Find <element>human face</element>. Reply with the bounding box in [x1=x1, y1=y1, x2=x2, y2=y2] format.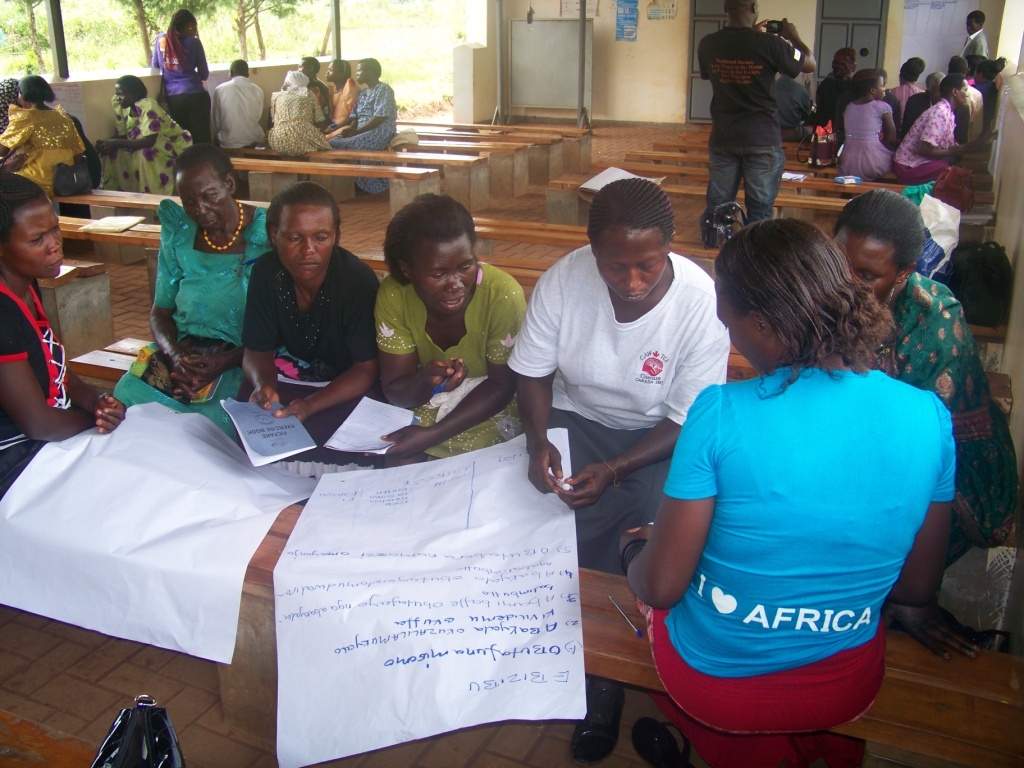
[x1=968, y1=18, x2=982, y2=33].
